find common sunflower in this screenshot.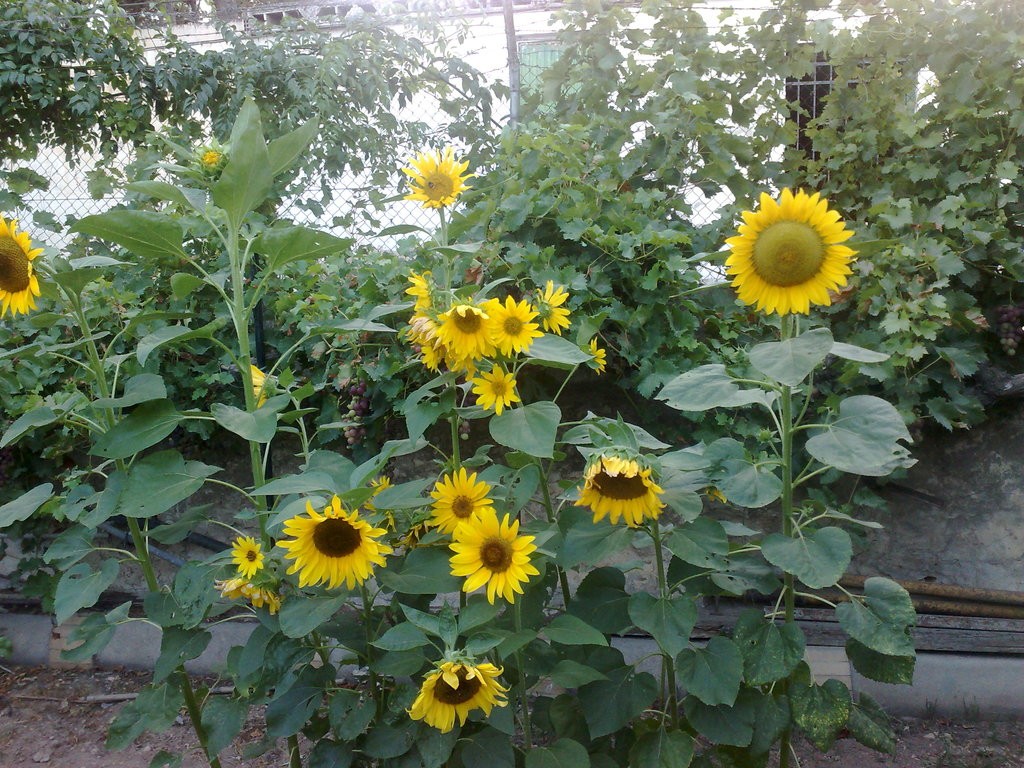
The bounding box for common sunflower is l=410, t=152, r=468, b=208.
